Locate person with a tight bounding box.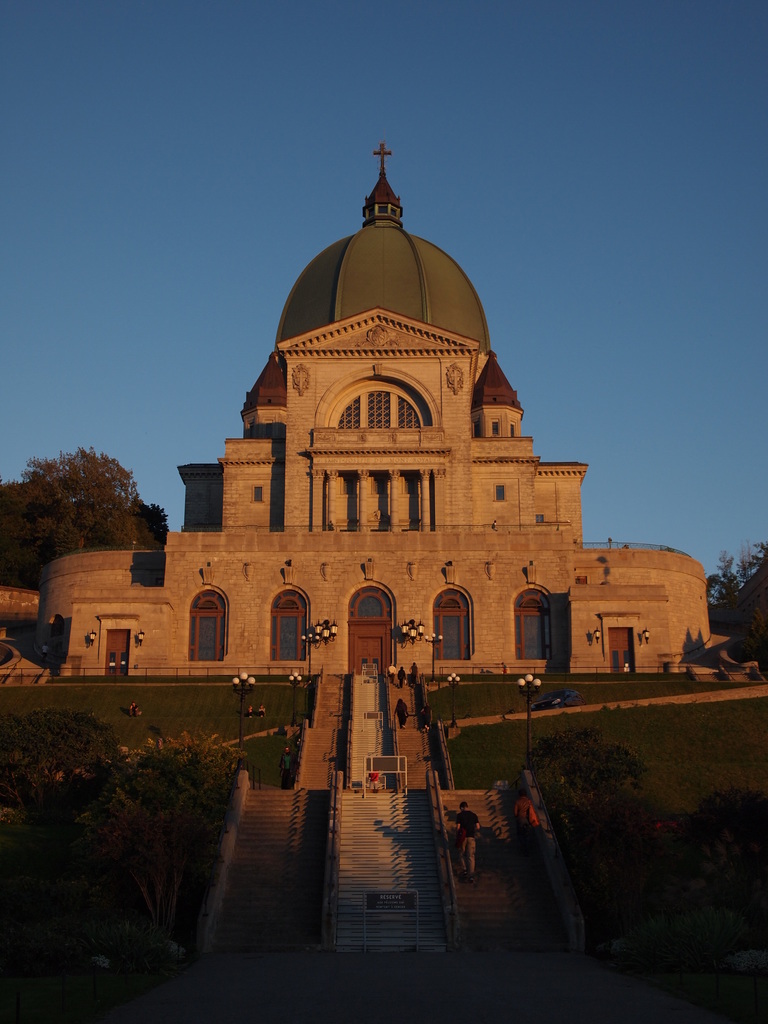
Rect(387, 666, 394, 685).
